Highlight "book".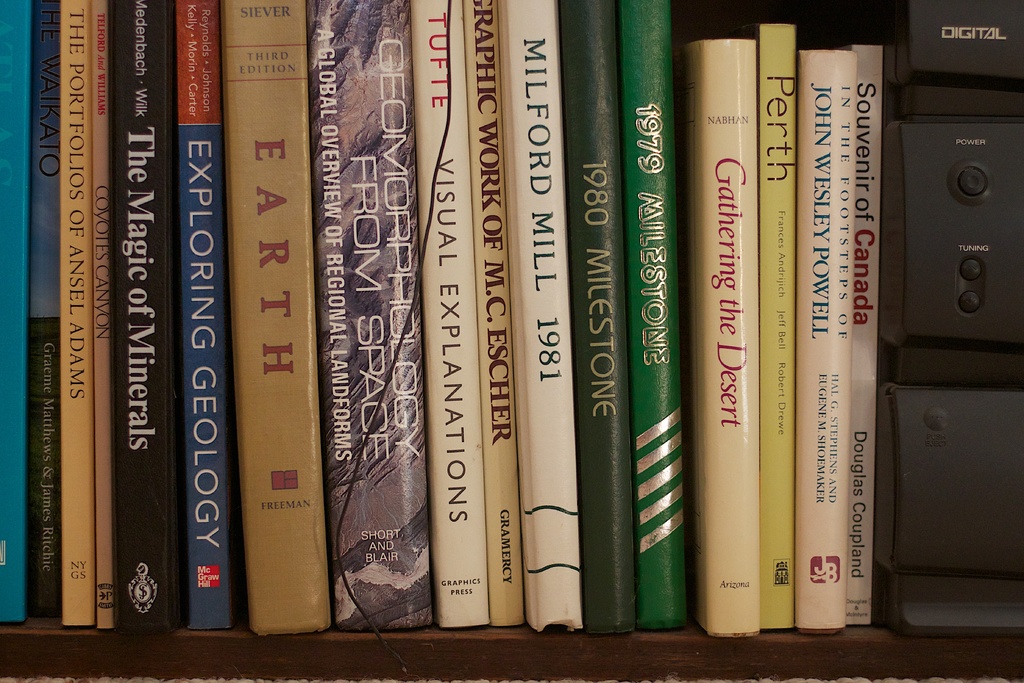
Highlighted region: (304, 0, 420, 639).
